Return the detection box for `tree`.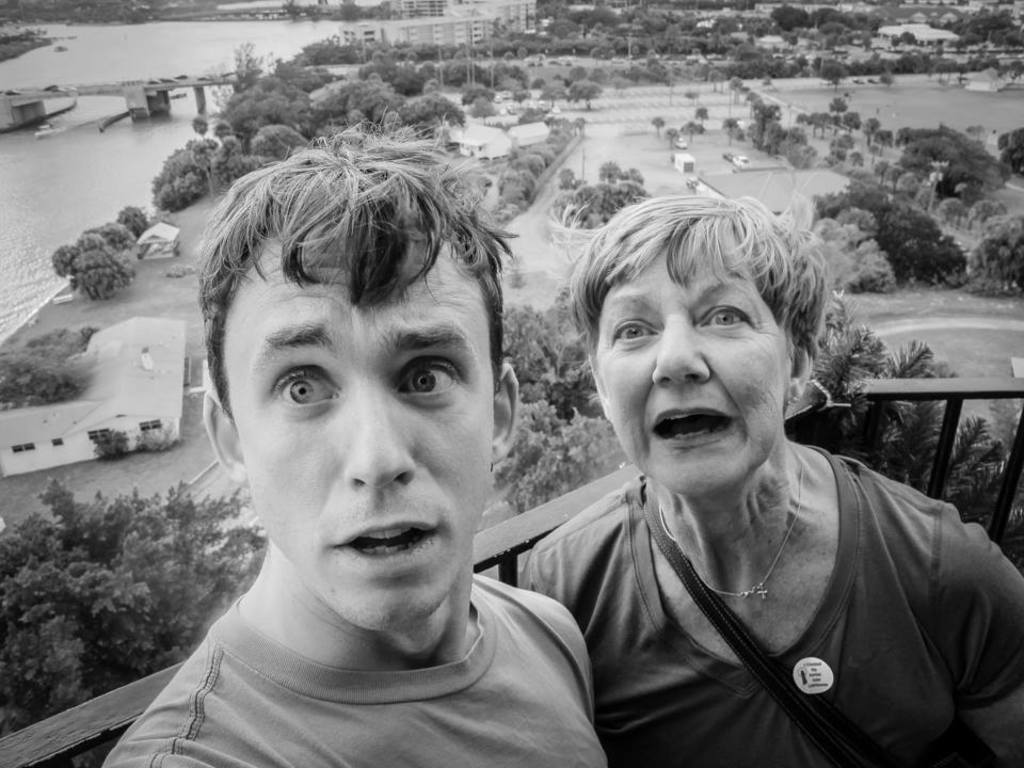
747 14 780 38.
